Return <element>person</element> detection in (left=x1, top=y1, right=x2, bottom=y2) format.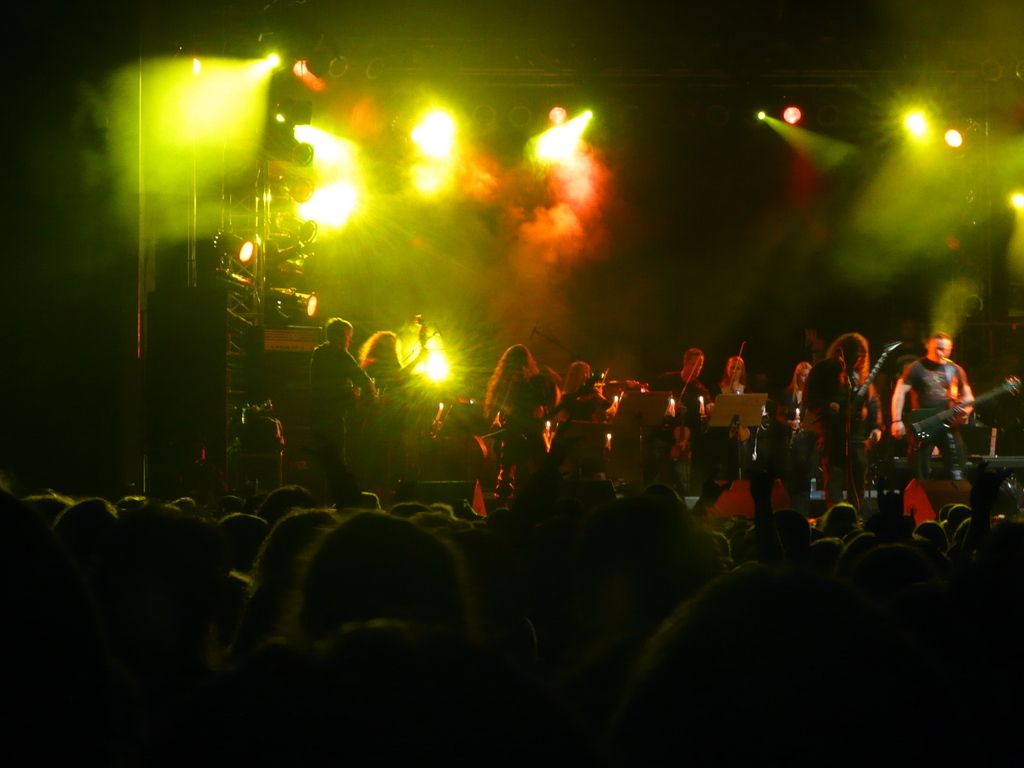
(left=482, top=343, right=540, bottom=422).
